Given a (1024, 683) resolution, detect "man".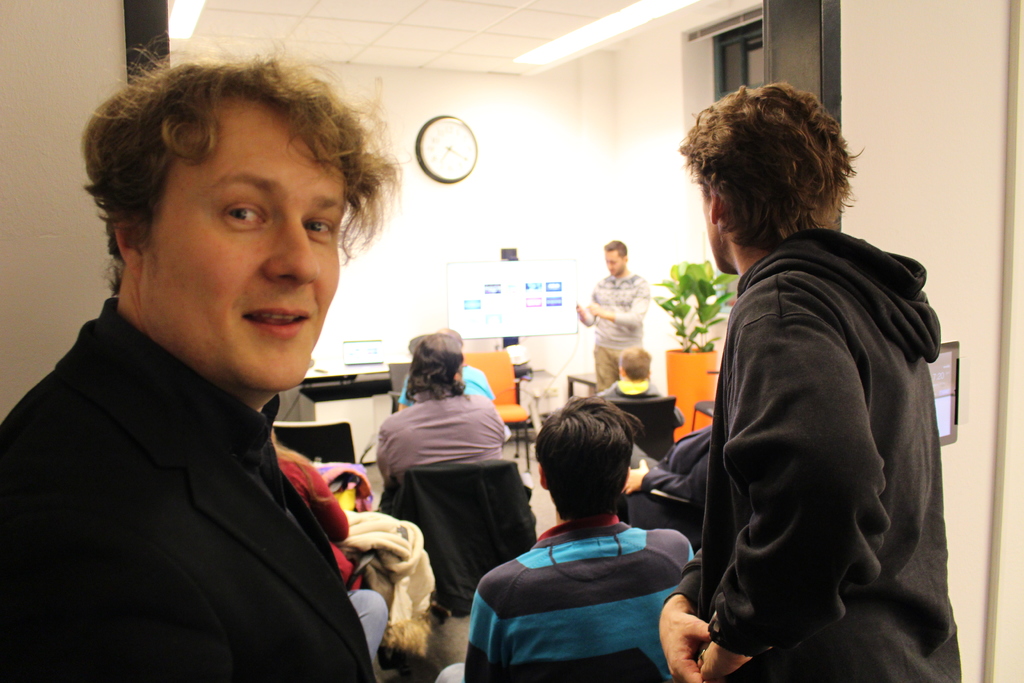
(573, 240, 655, 398).
